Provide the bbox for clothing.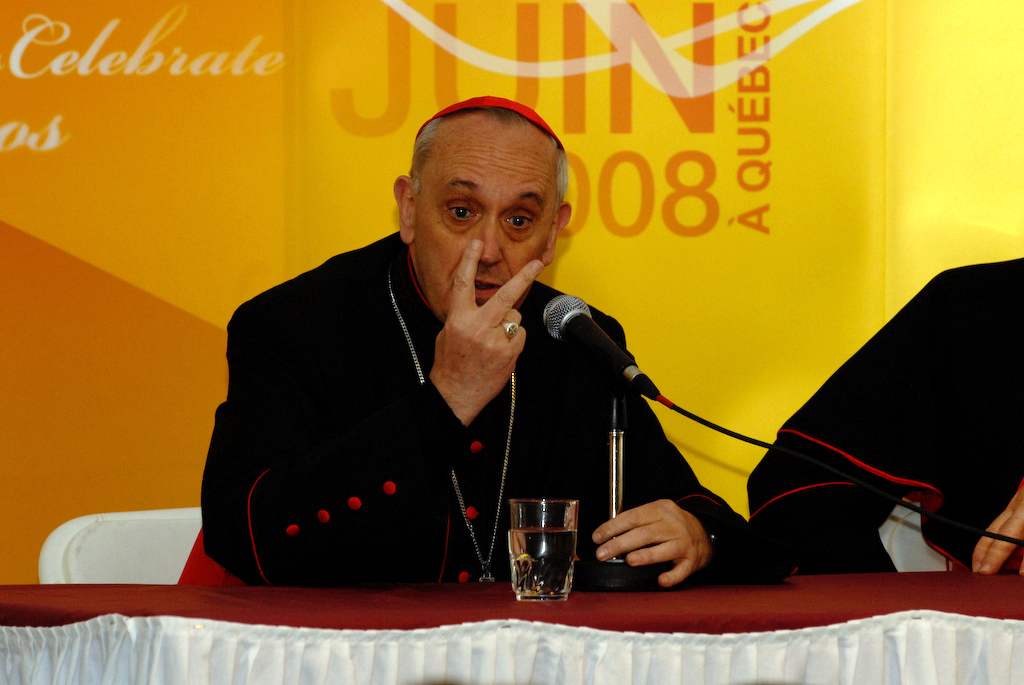
(left=201, top=94, right=745, bottom=609).
